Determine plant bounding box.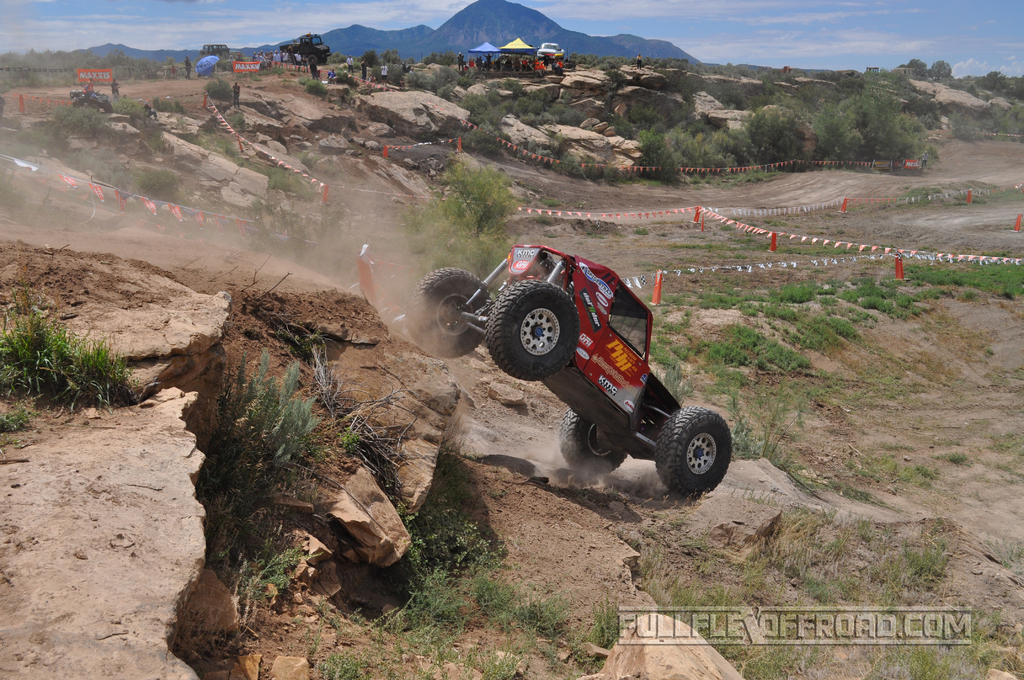
Determined: 829 478 881 508.
